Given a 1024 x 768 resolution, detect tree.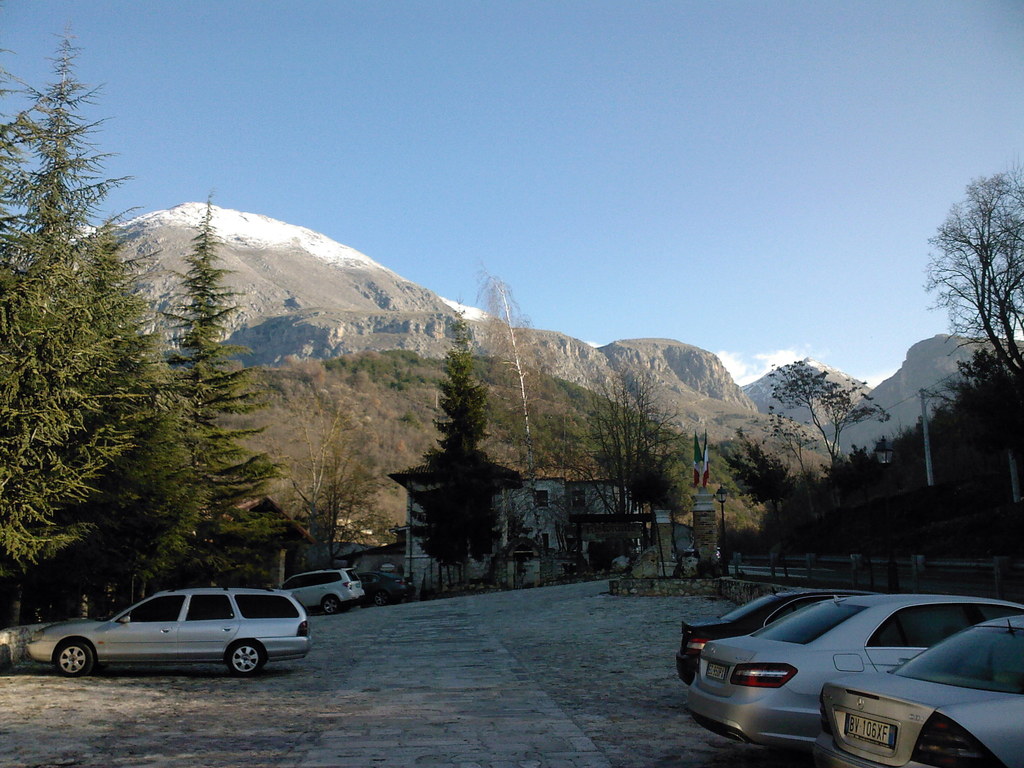
crop(566, 356, 701, 578).
